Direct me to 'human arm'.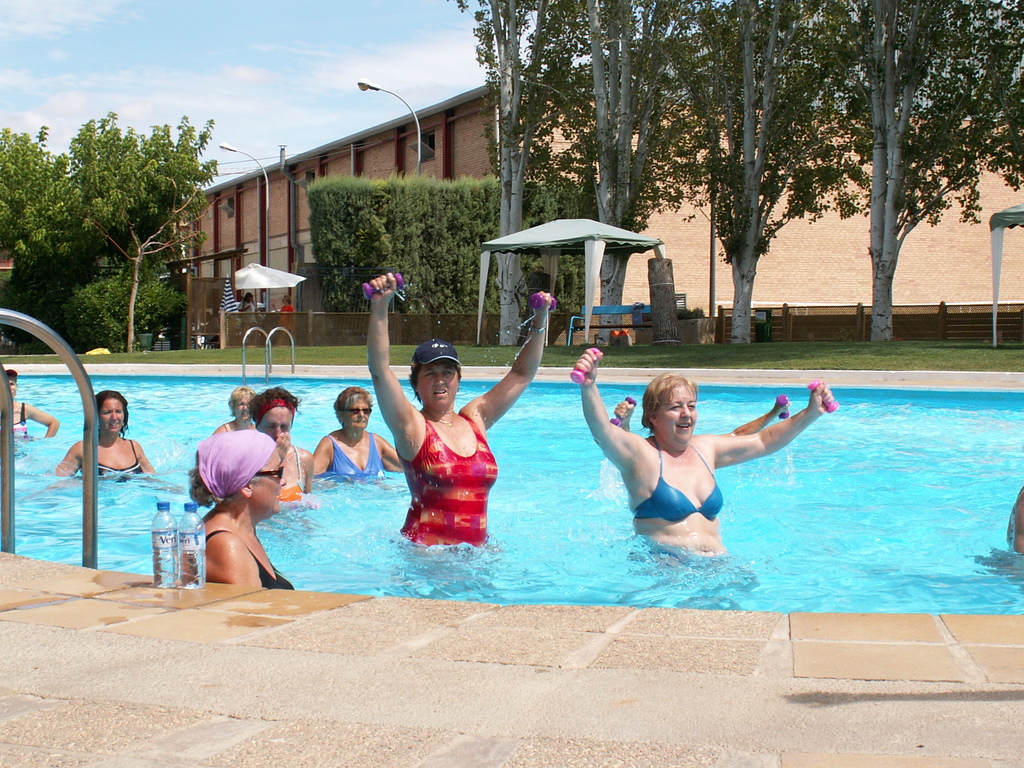
Direction: 580/344/647/484.
